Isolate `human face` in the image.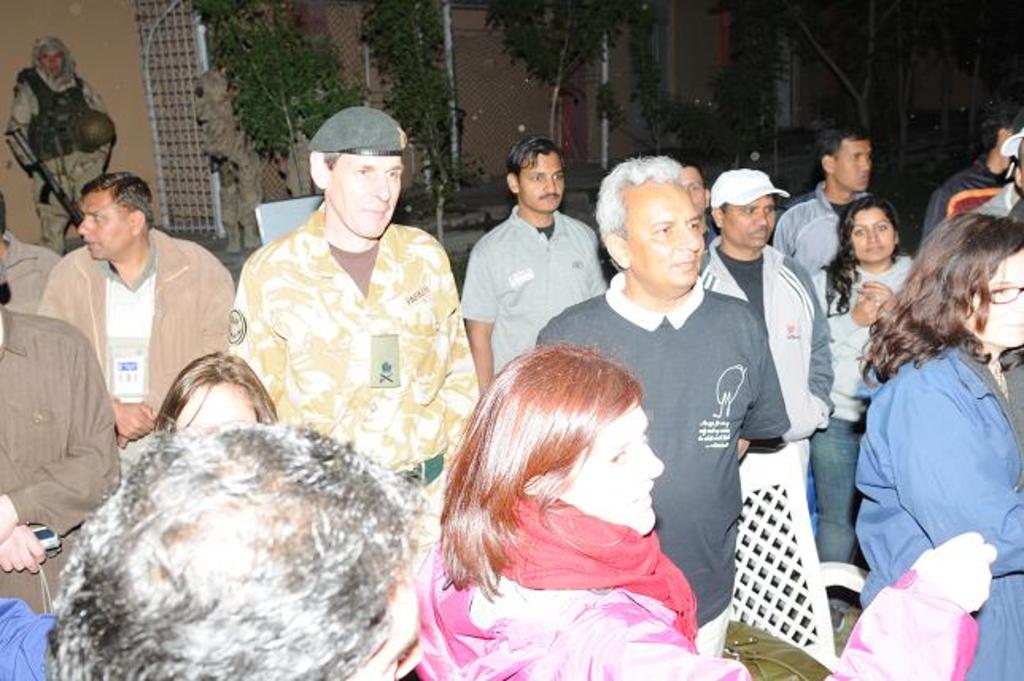
Isolated region: <region>336, 154, 401, 242</region>.
